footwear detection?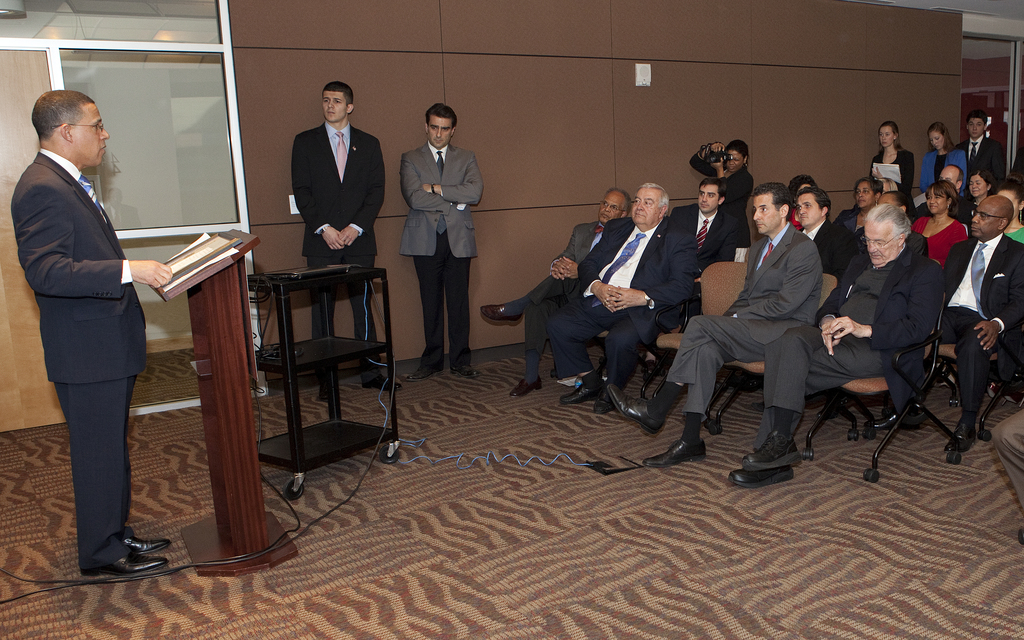
region(122, 538, 173, 557)
